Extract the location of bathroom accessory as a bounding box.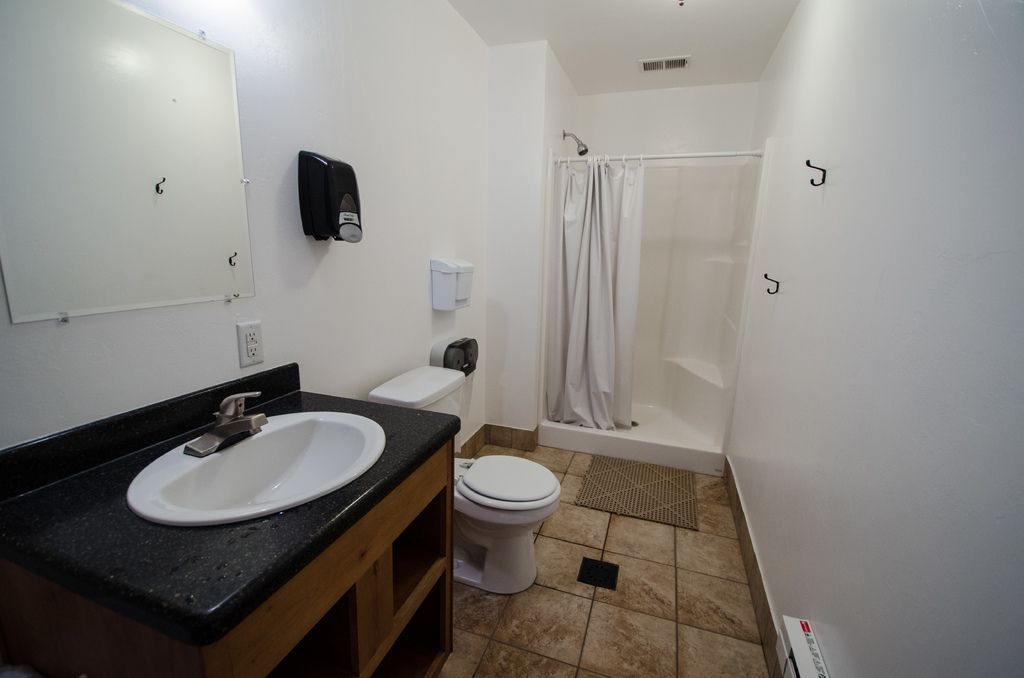
x1=422 y1=257 x2=481 y2=314.
